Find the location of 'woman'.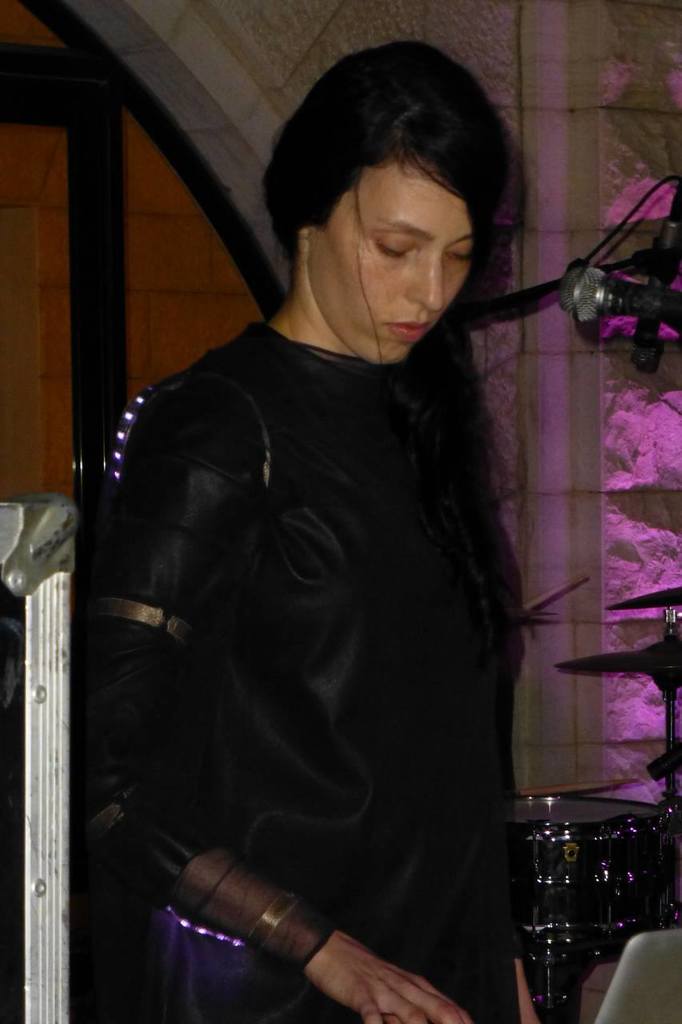
Location: 76, 61, 583, 1023.
